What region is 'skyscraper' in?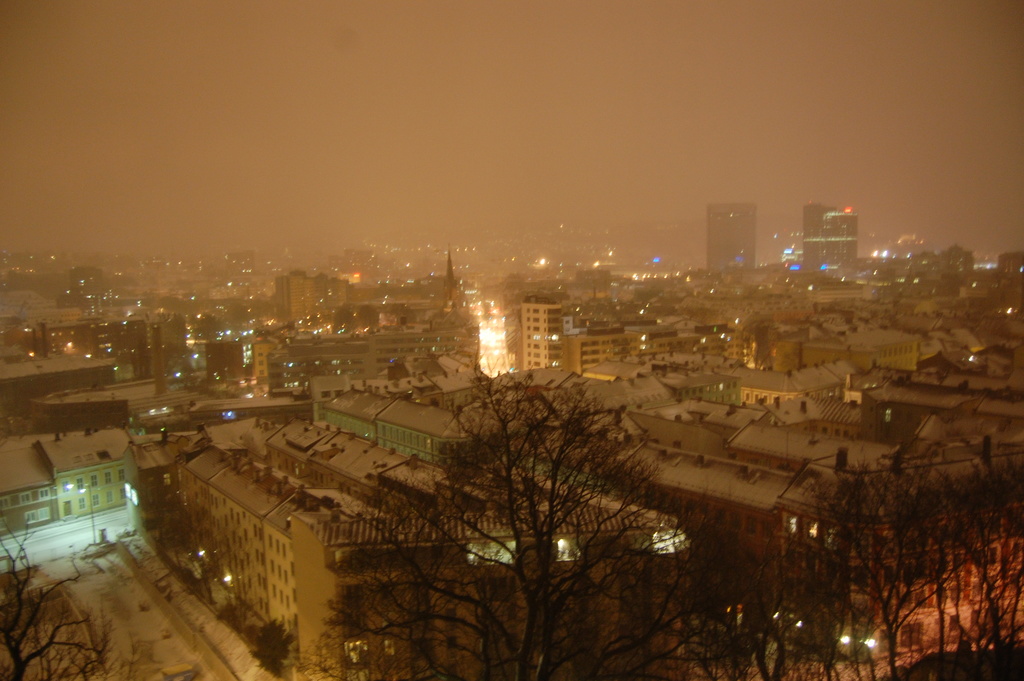
[805,206,858,276].
